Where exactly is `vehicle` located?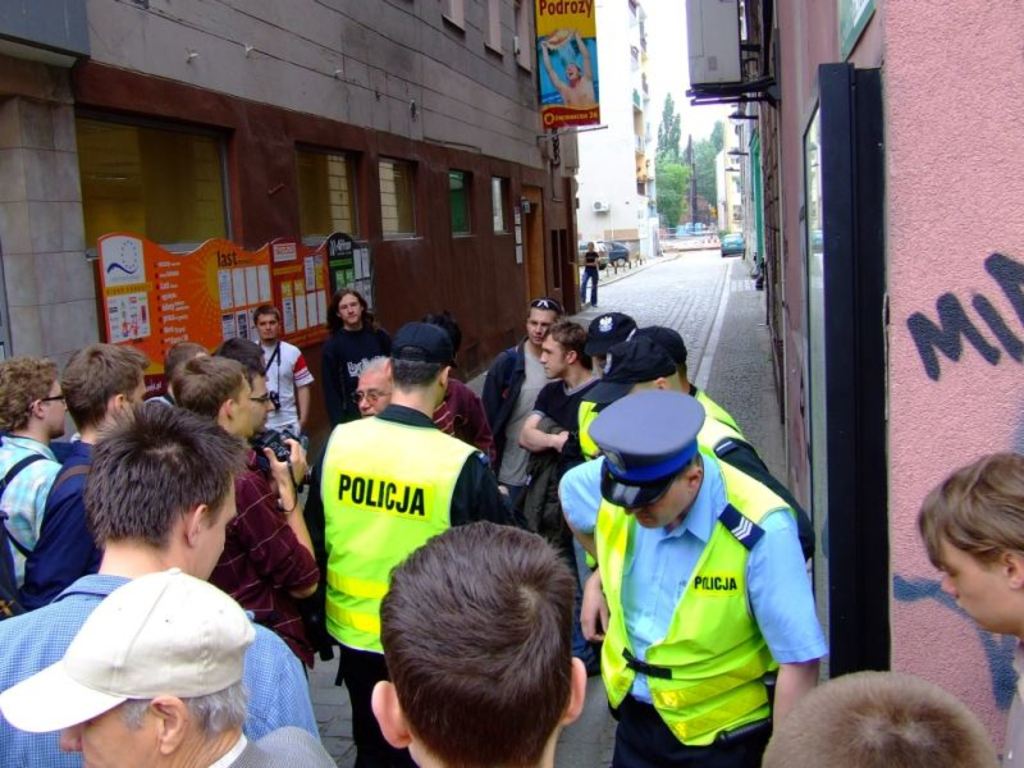
Its bounding box is left=595, top=242, right=635, bottom=264.
